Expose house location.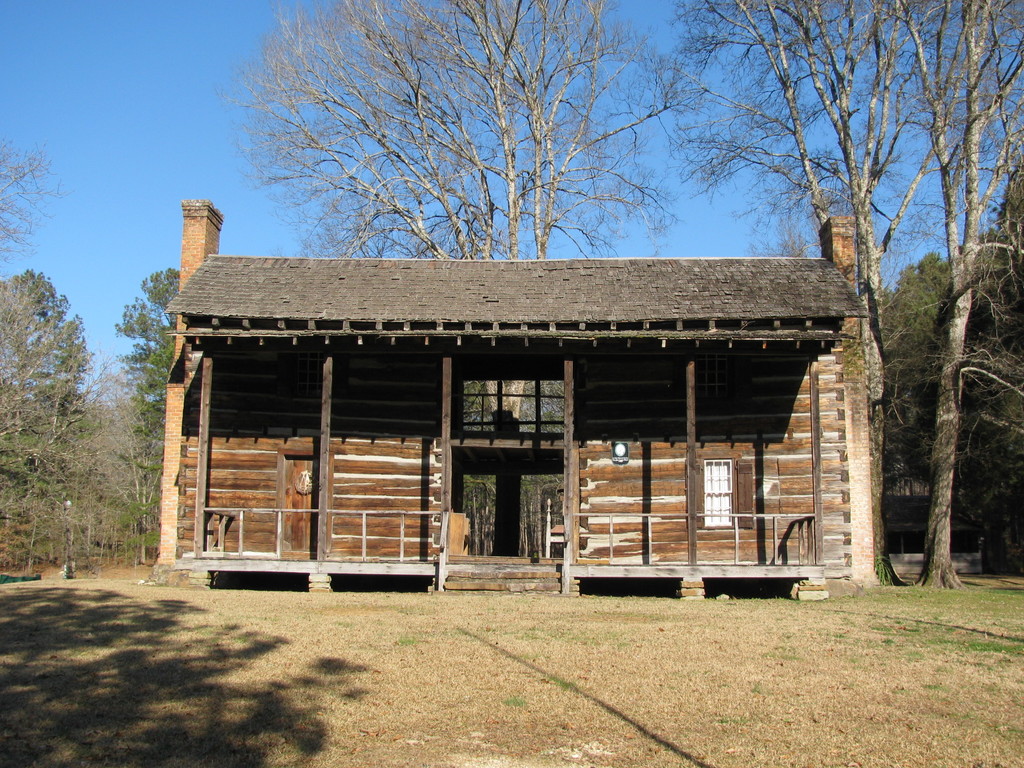
Exposed at [142,220,908,594].
